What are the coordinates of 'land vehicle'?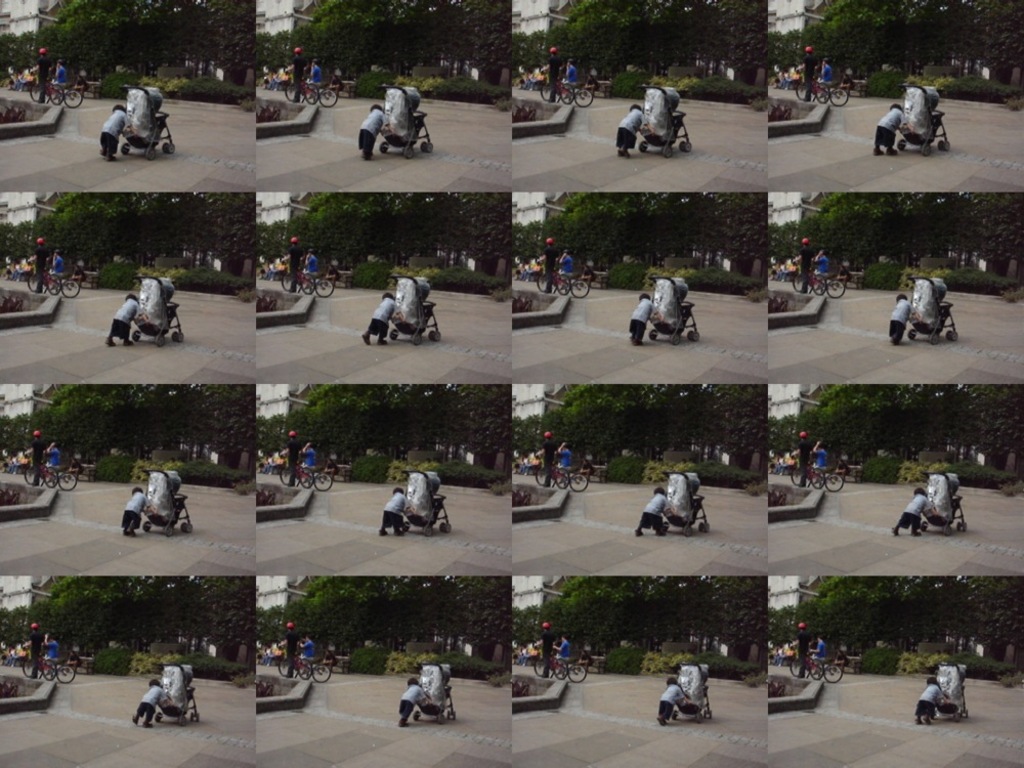
[left=55, top=668, right=74, bottom=679].
